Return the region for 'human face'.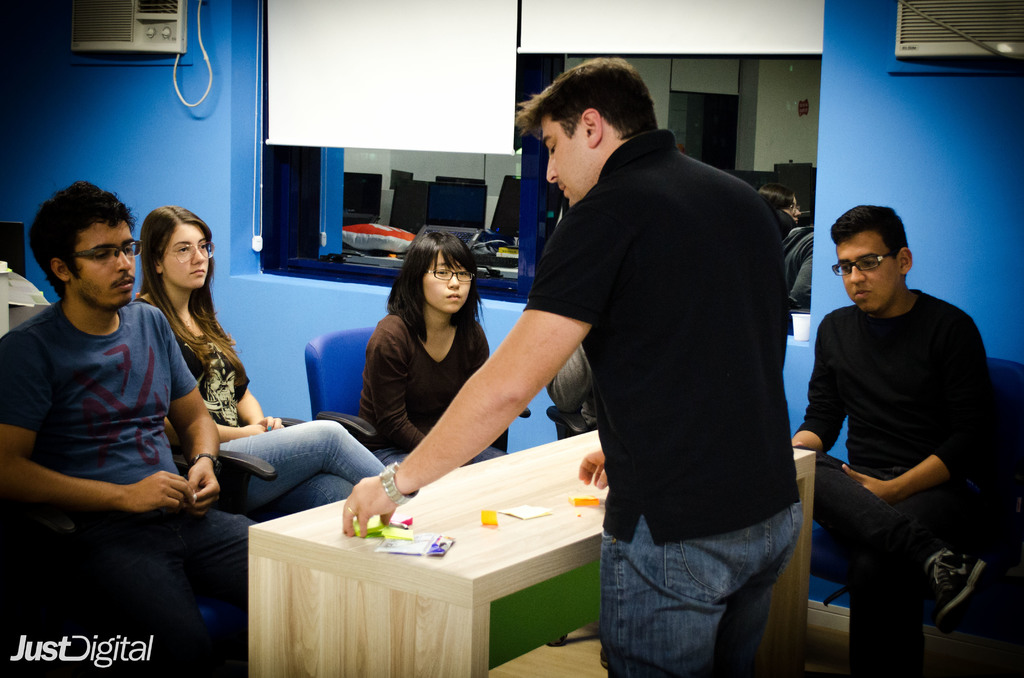
x1=844, y1=238, x2=899, y2=314.
